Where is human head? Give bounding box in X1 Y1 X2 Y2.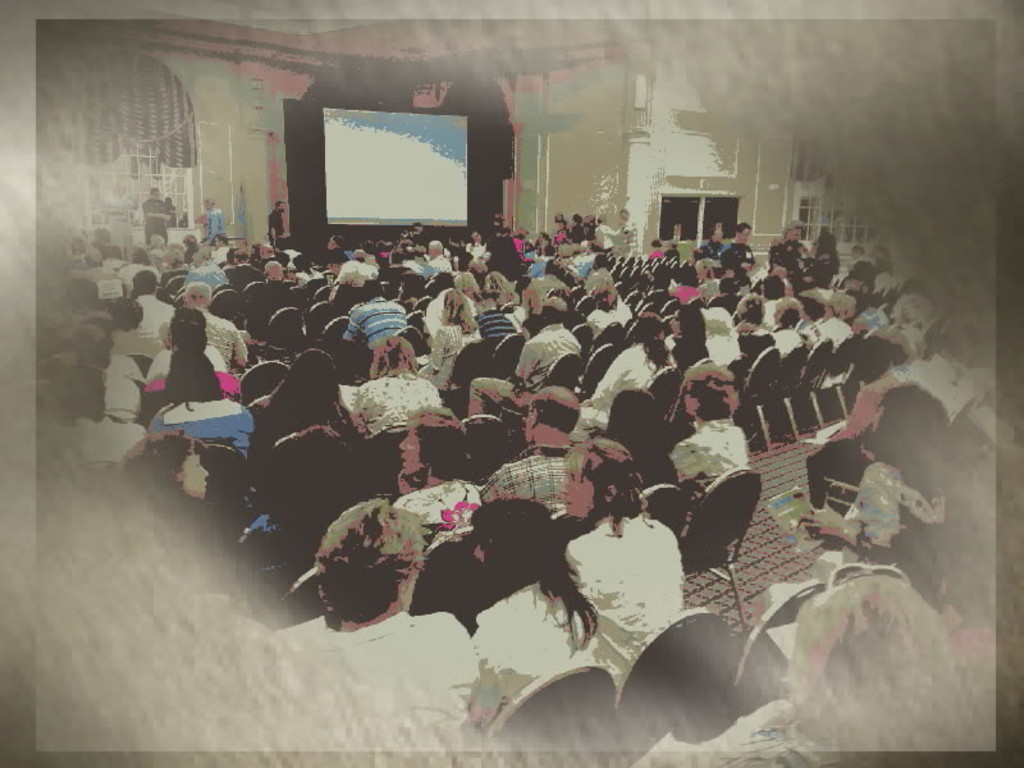
274 431 367 516.
